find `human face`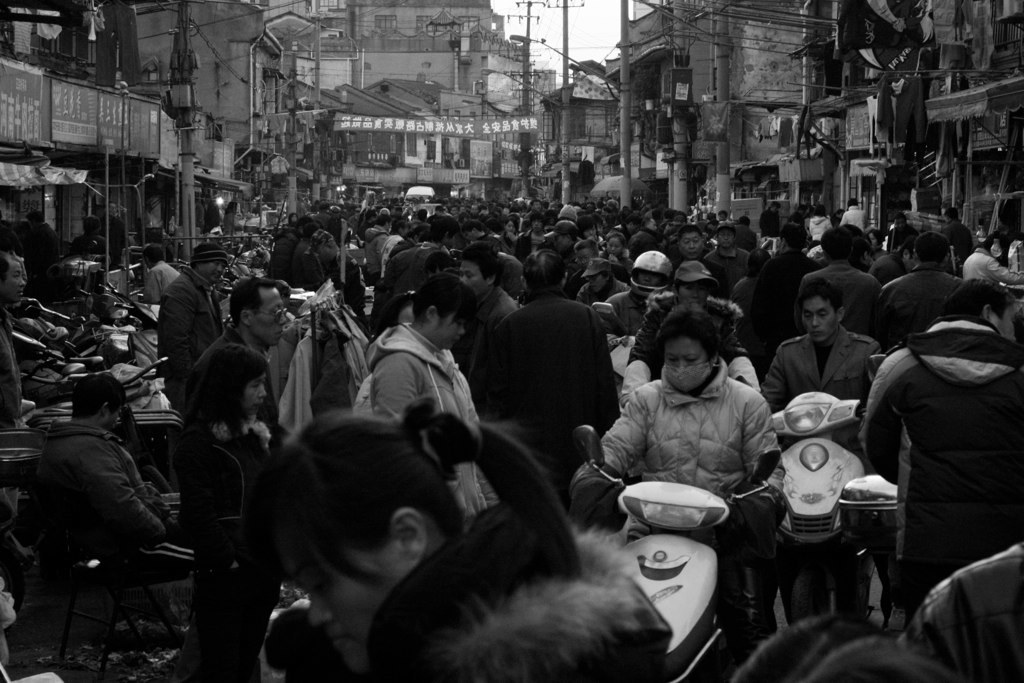
crop(679, 231, 700, 260)
